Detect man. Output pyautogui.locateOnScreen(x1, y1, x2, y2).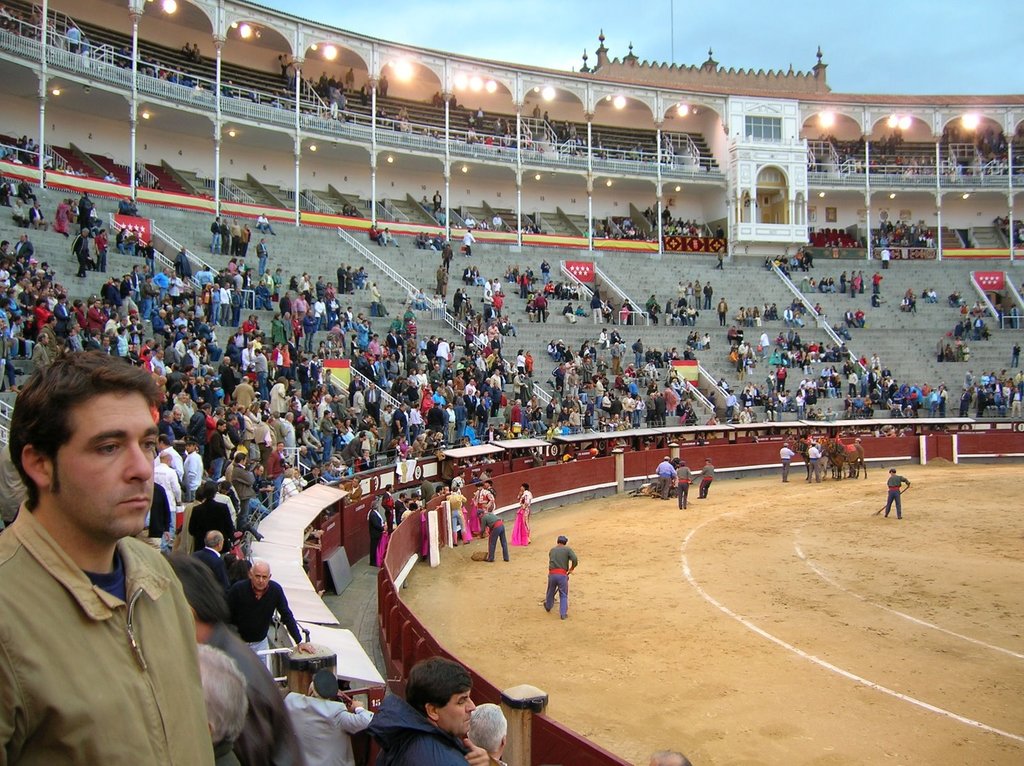
pyautogui.locateOnScreen(678, 459, 690, 508).
